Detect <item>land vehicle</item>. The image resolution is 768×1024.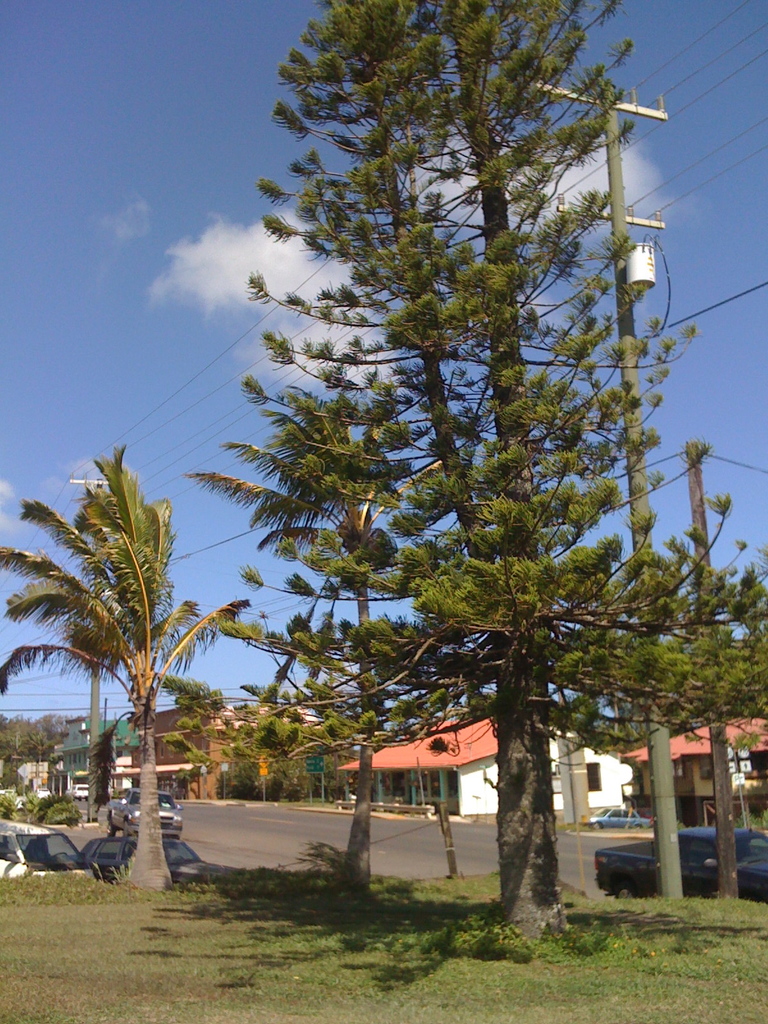
l=35, t=787, r=51, b=799.
